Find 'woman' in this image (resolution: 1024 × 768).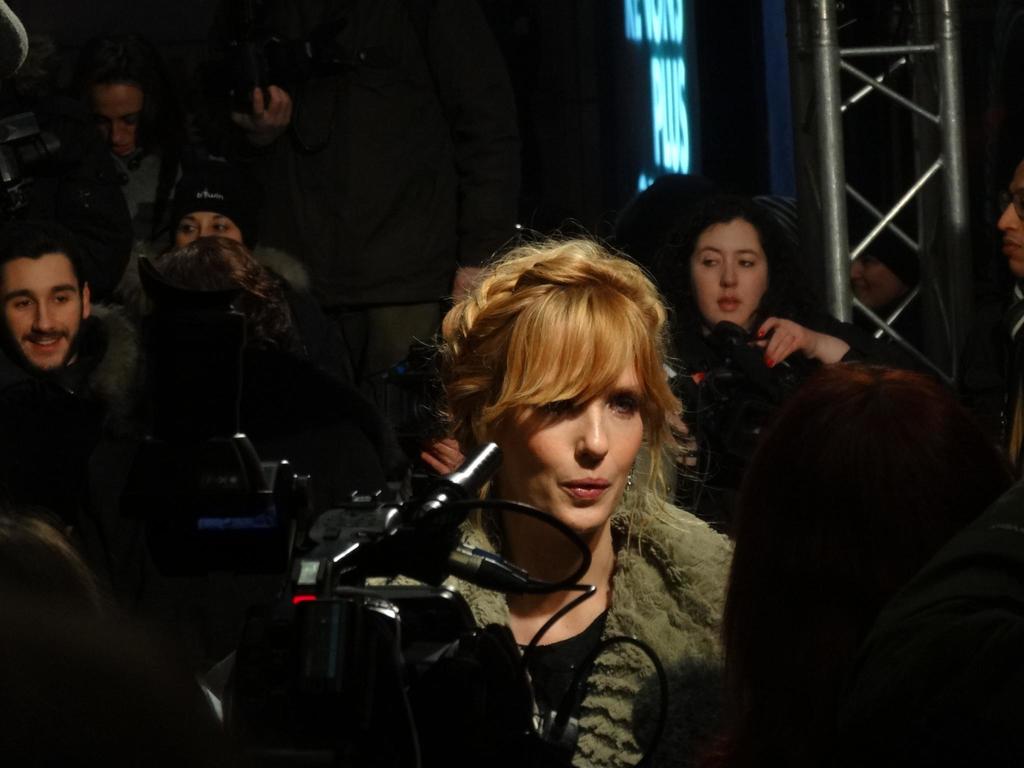
select_region(652, 191, 885, 518).
